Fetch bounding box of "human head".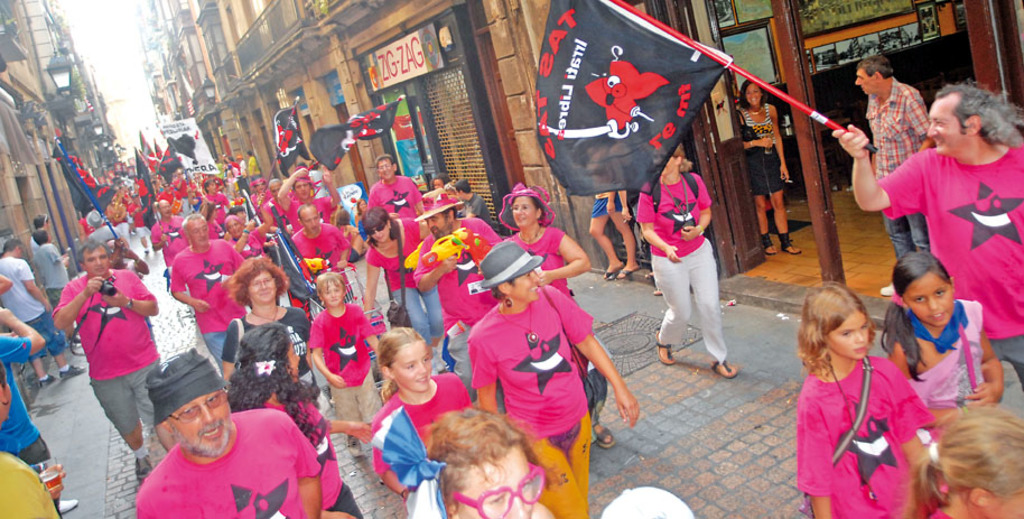
Bbox: {"x1": 897, "y1": 260, "x2": 967, "y2": 326}.
